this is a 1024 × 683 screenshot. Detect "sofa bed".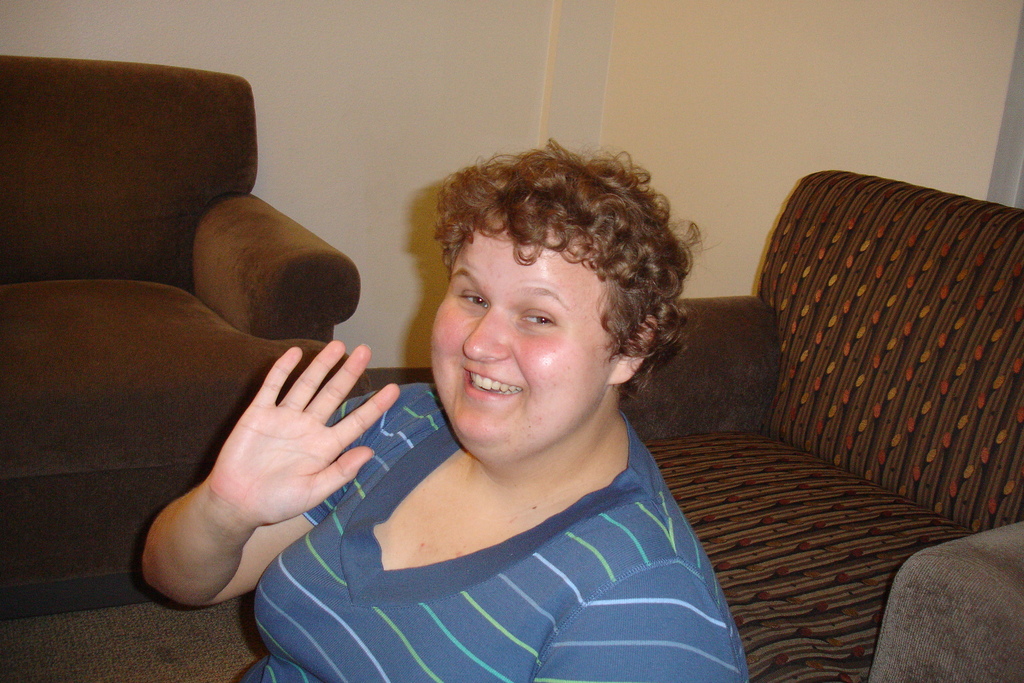
(left=0, top=52, right=364, bottom=475).
